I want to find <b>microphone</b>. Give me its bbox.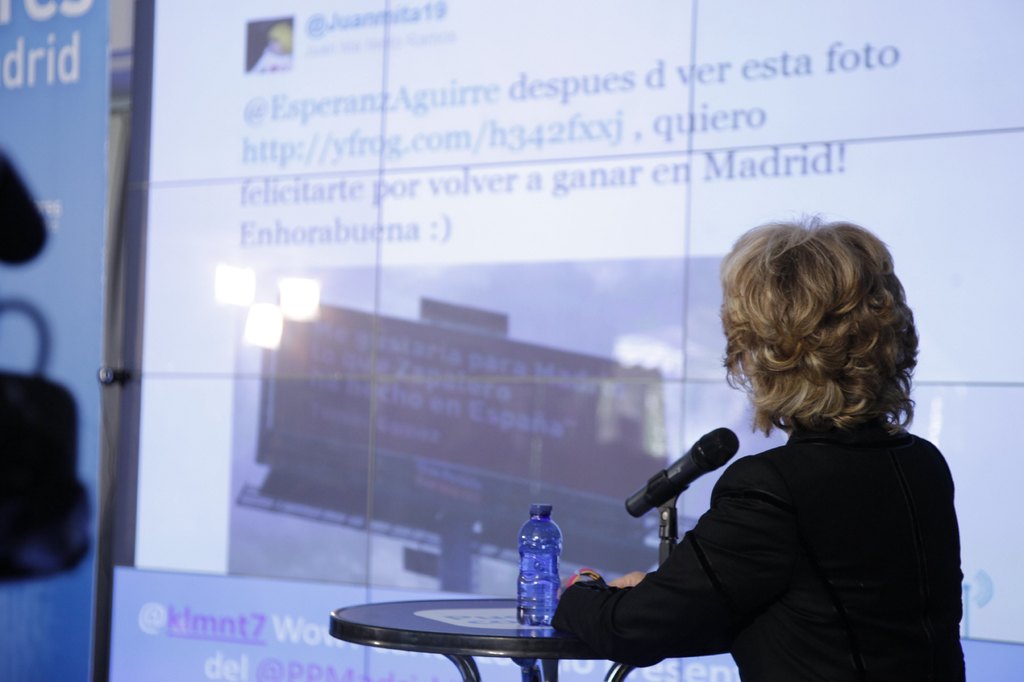
crop(619, 424, 744, 514).
